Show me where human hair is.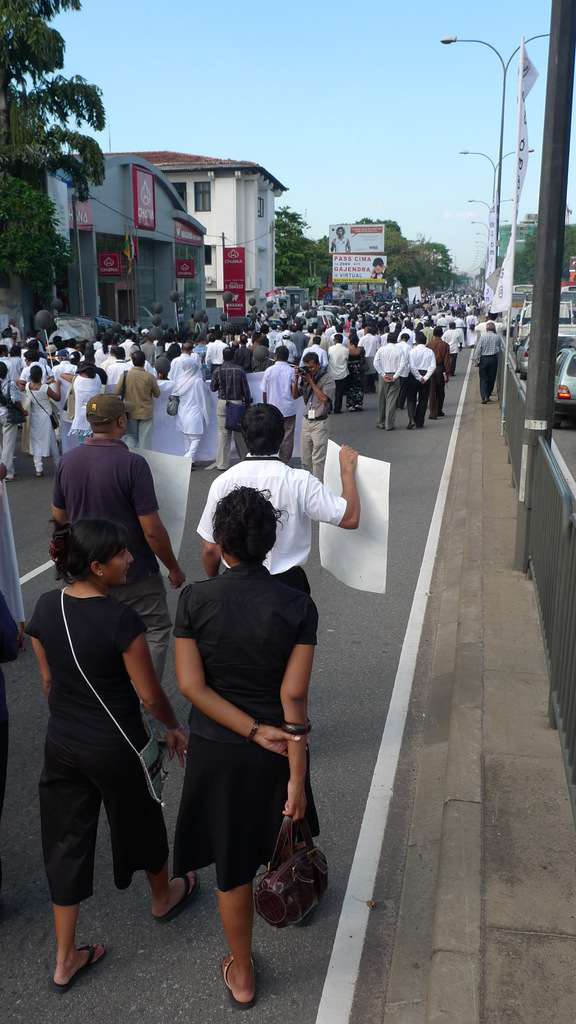
human hair is at rect(433, 324, 442, 337).
